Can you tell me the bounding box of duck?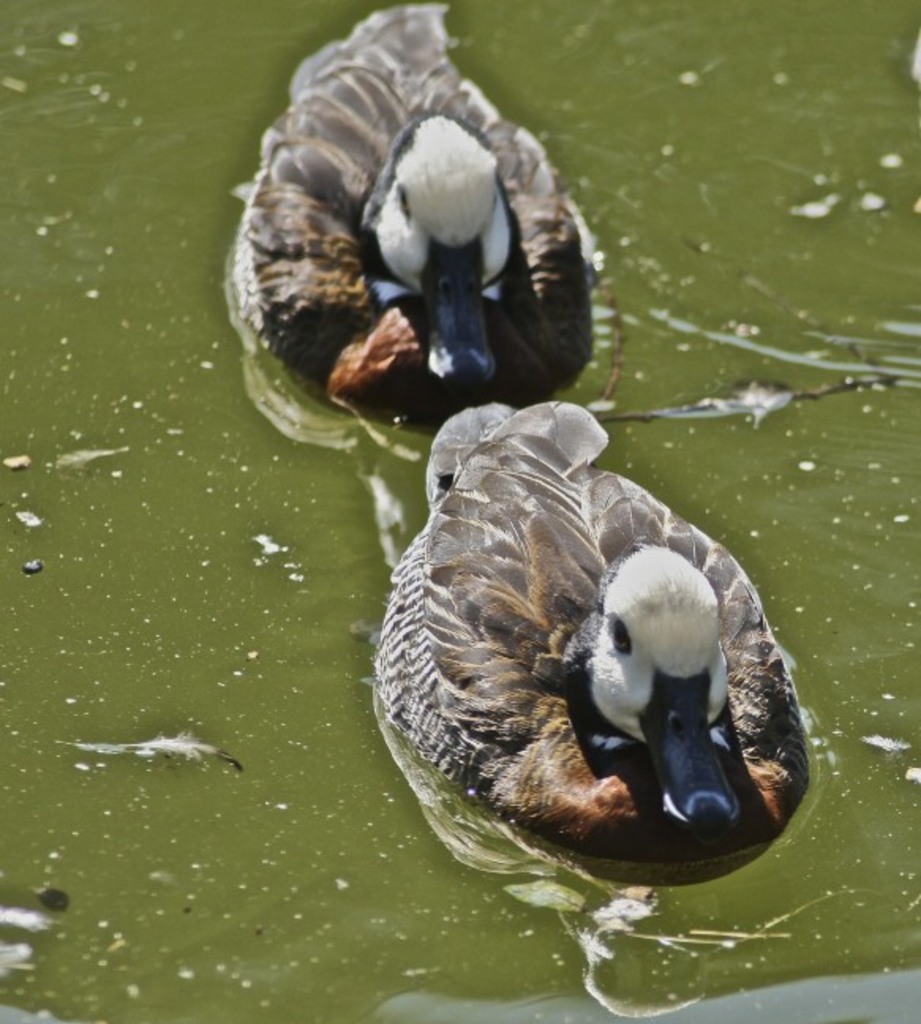
crop(234, 0, 610, 460).
